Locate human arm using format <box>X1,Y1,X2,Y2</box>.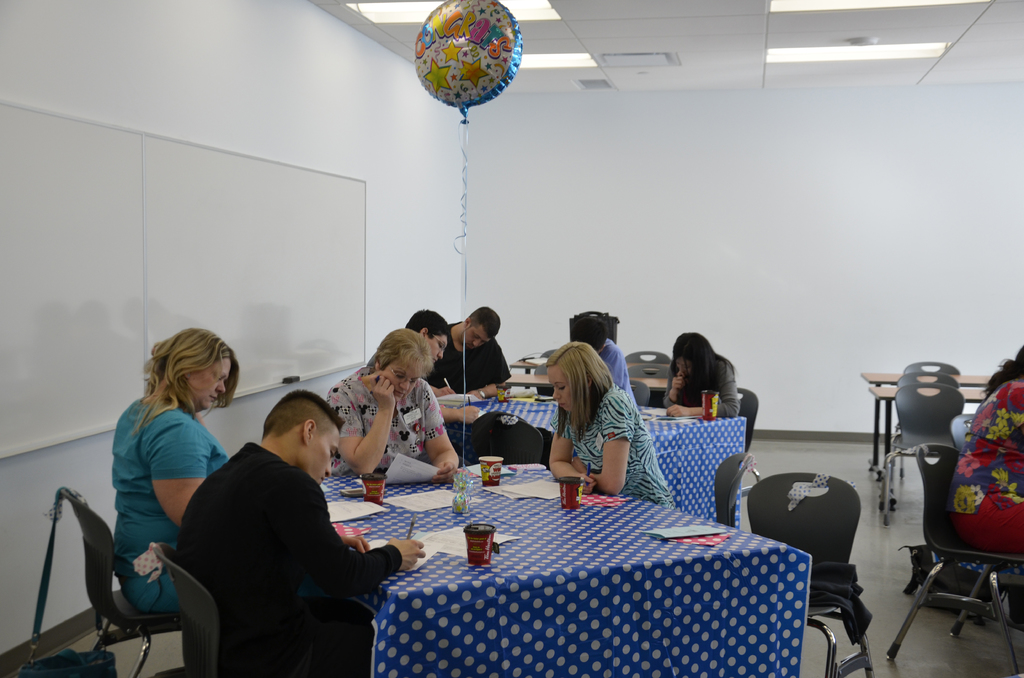
<box>422,376,463,482</box>.
